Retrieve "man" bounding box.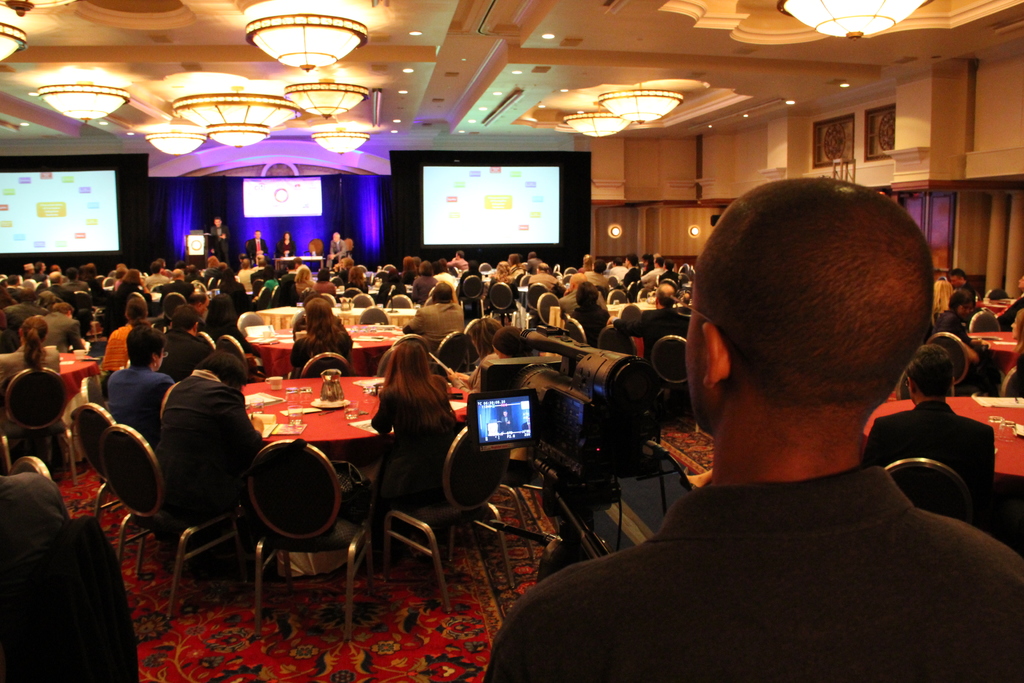
Bounding box: 147,353,268,543.
